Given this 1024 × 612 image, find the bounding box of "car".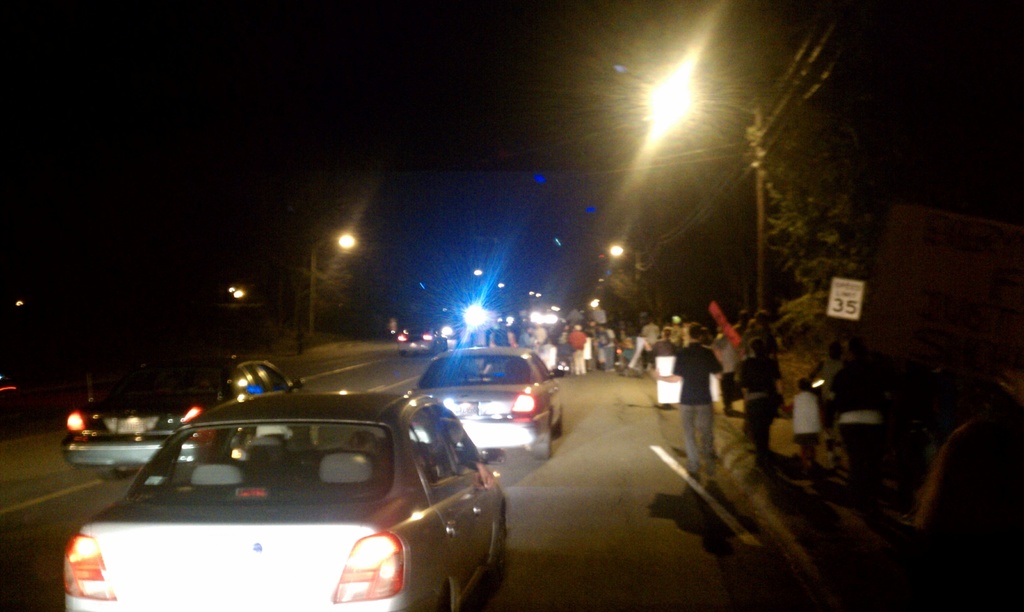
locate(405, 342, 566, 461).
